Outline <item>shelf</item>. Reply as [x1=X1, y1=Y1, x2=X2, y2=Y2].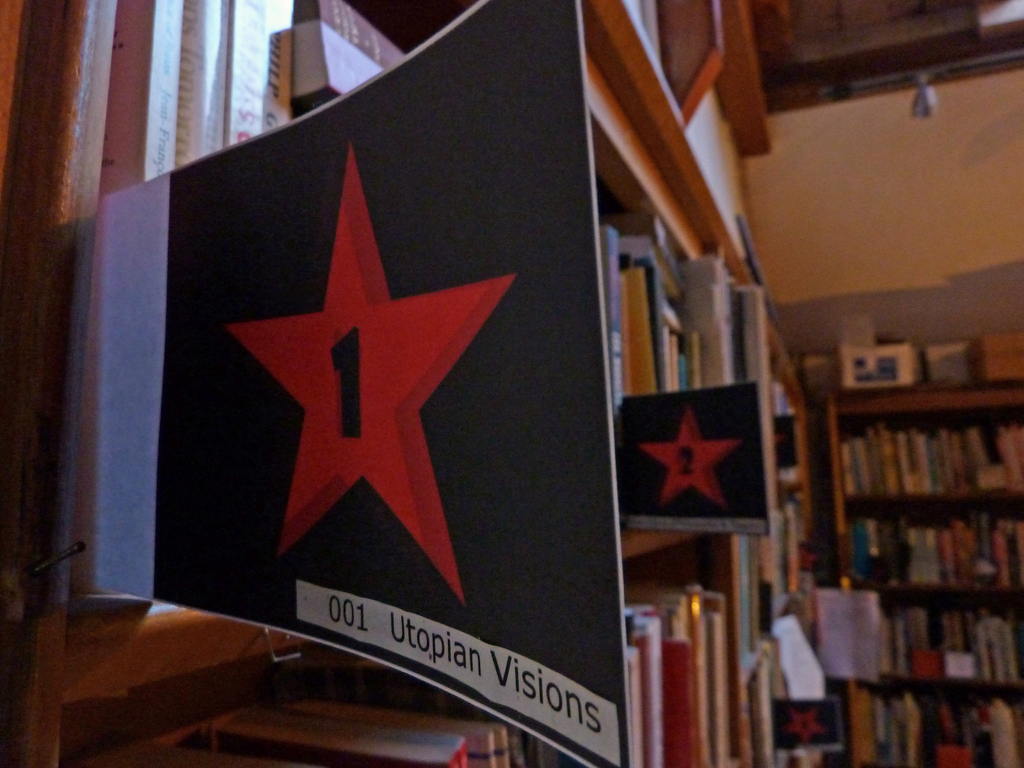
[x1=826, y1=384, x2=1020, y2=766].
